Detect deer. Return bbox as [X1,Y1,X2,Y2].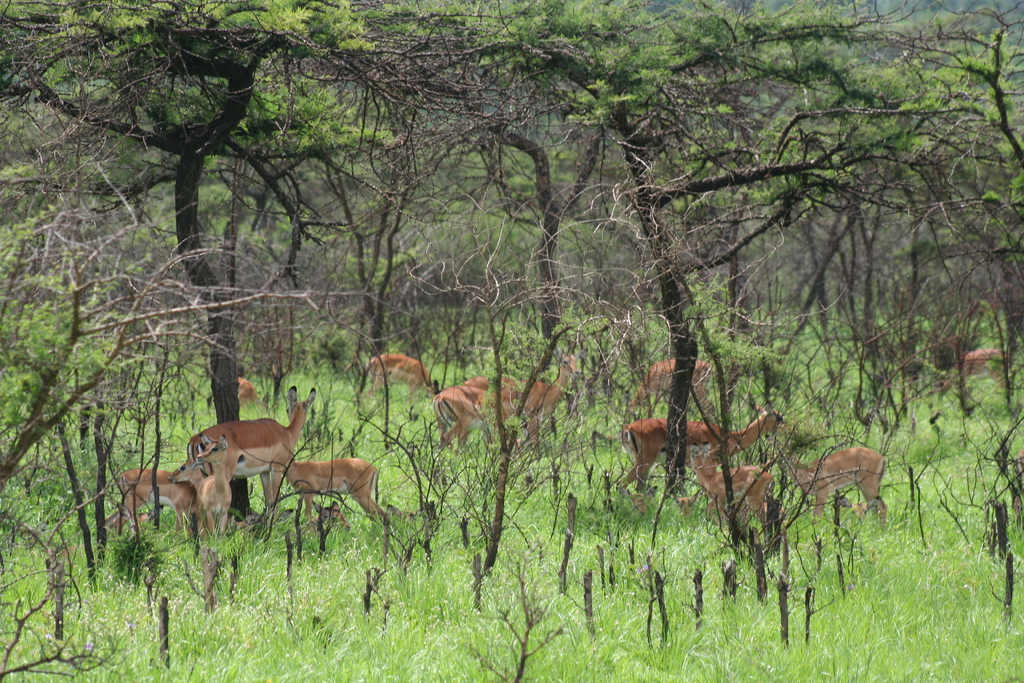
[628,355,719,419].
